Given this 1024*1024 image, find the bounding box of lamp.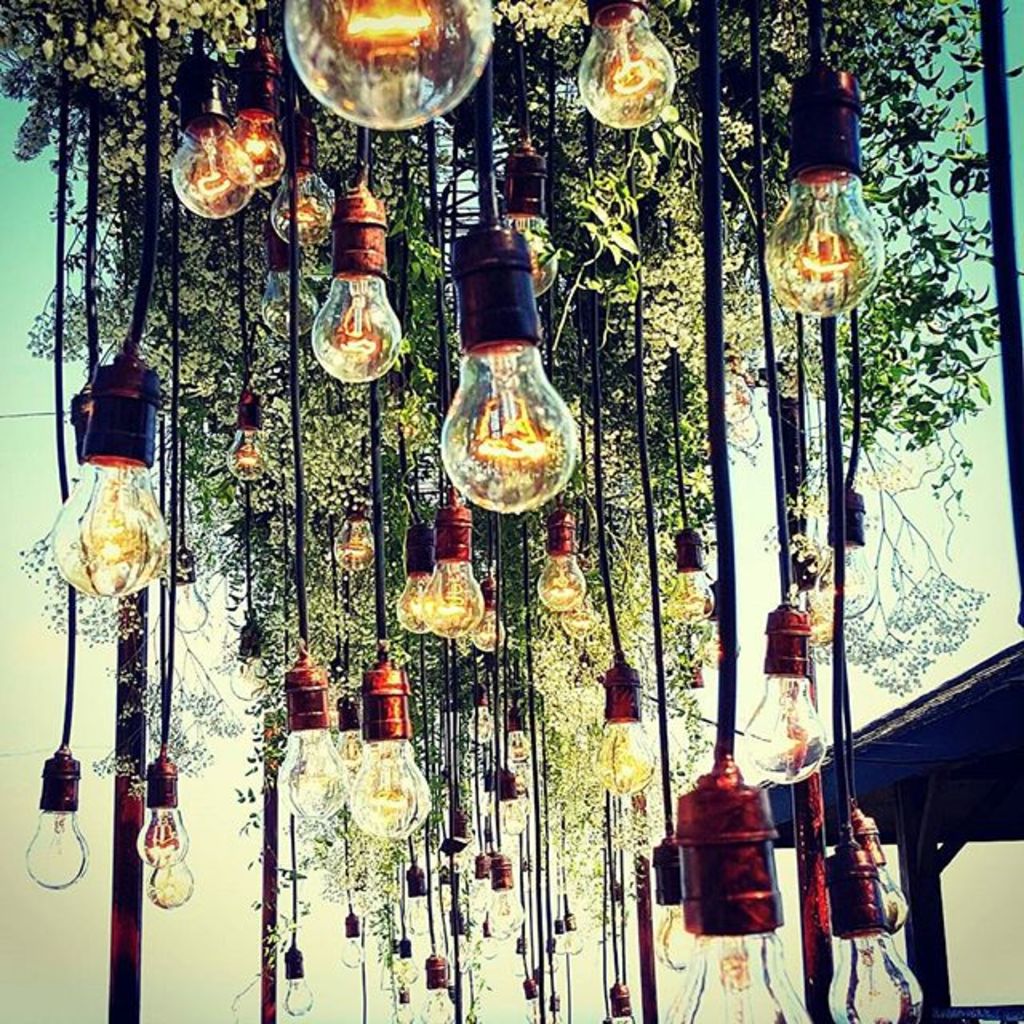
[848, 294, 915, 931].
